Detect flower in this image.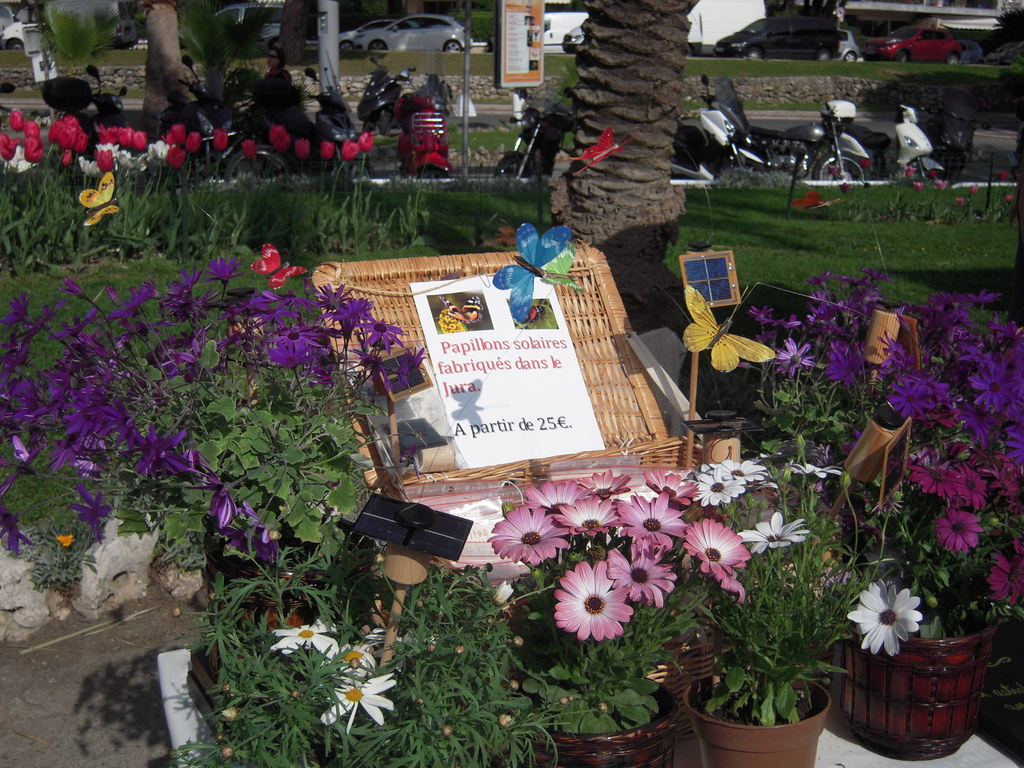
Detection: x1=929 y1=166 x2=933 y2=175.
